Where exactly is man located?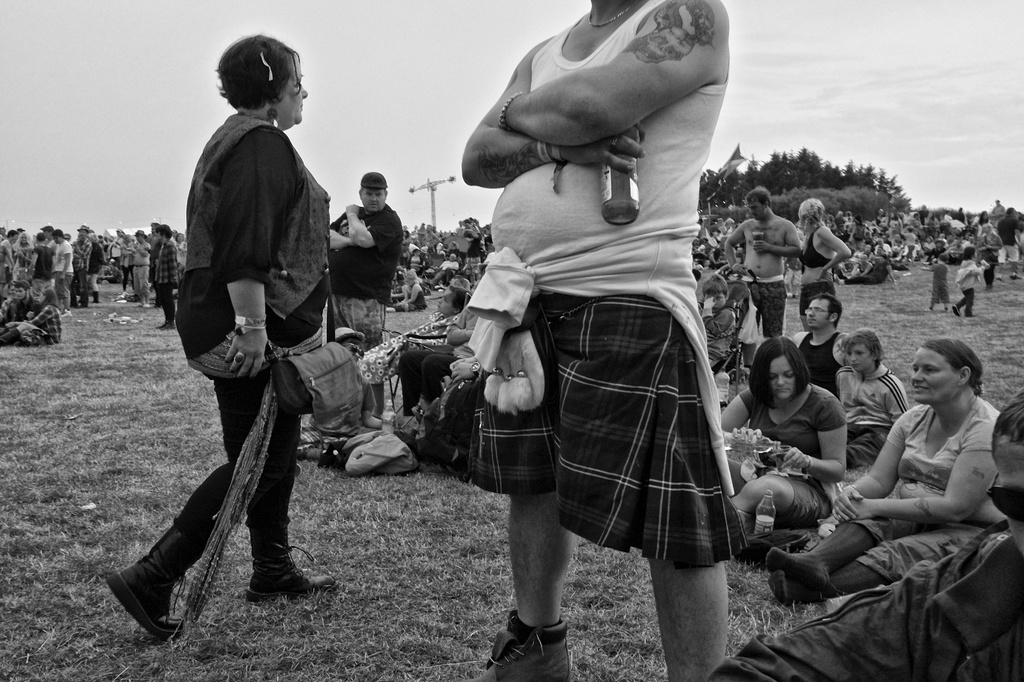
Its bounding box is rect(869, 232, 896, 267).
